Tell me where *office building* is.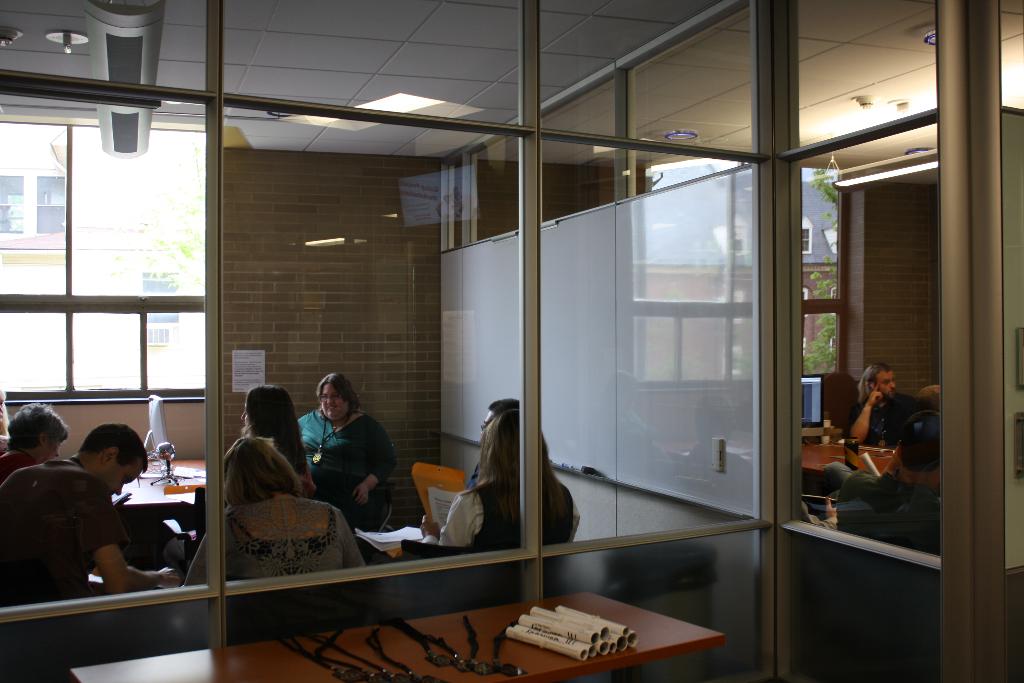
*office building* is at [2, 2, 1023, 682].
